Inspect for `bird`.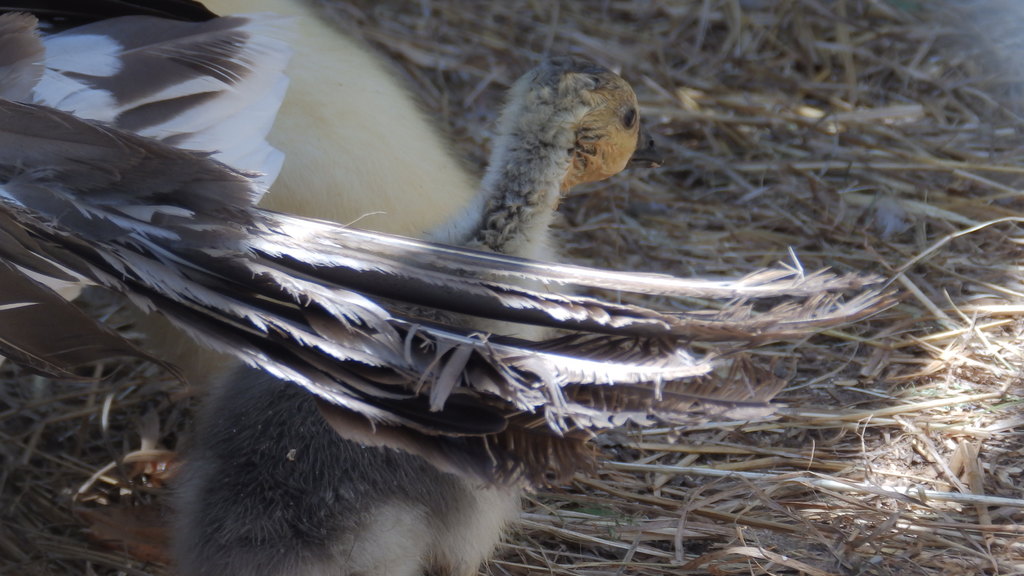
Inspection: box=[0, 8, 295, 228].
